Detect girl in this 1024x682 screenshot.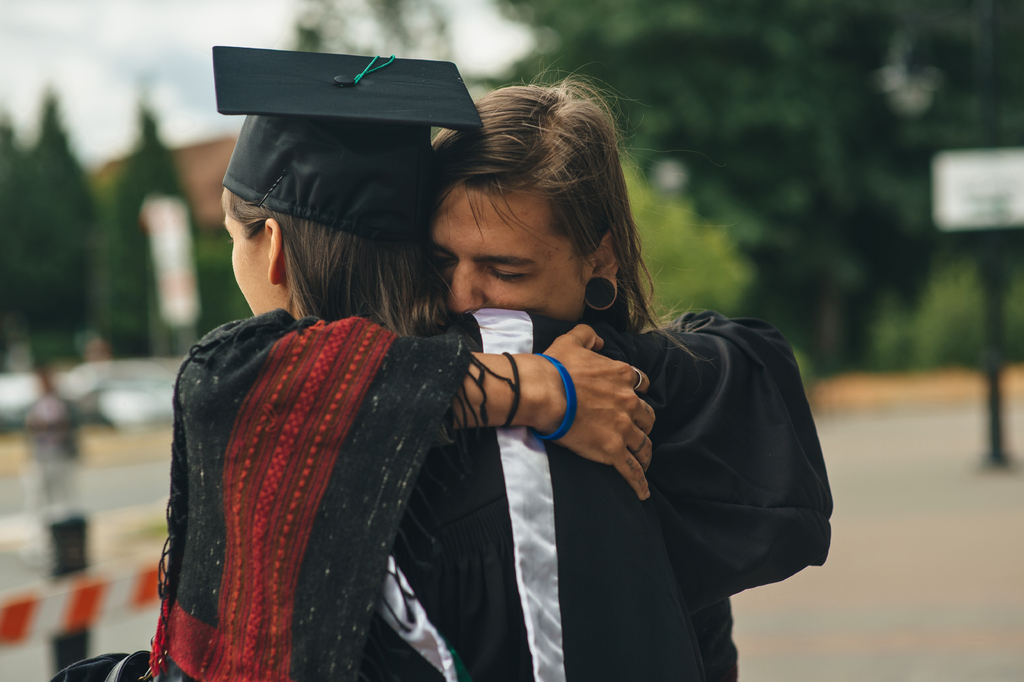
Detection: bbox(163, 63, 713, 681).
